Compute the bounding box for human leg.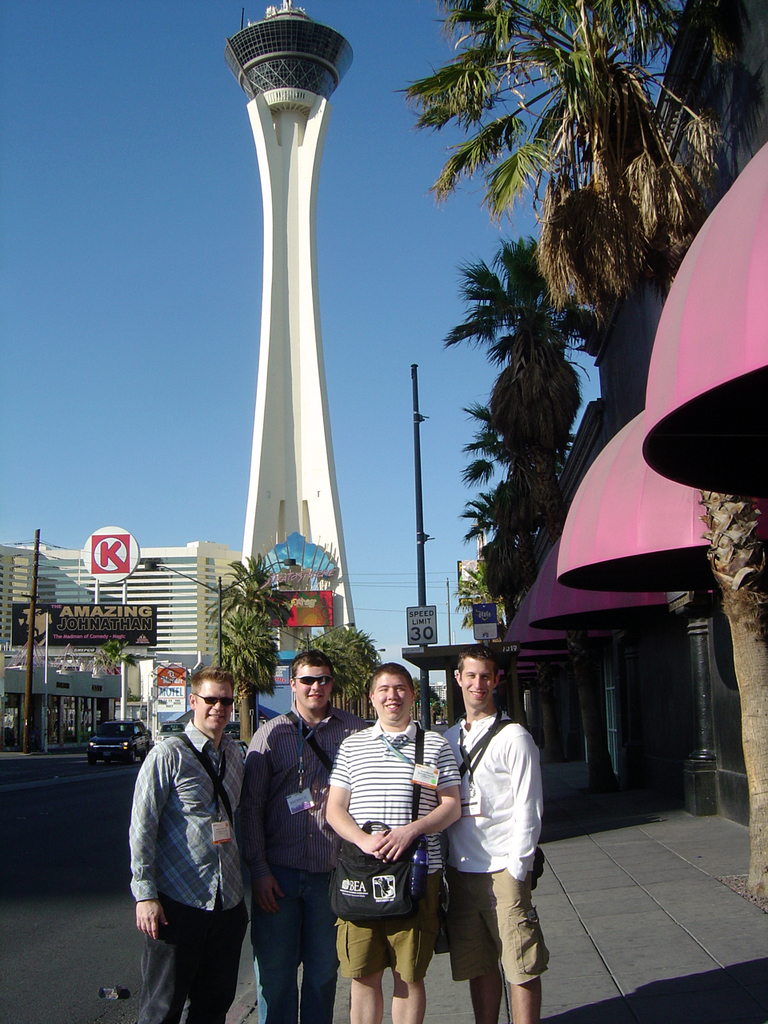
(left=454, top=864, right=510, bottom=1023).
